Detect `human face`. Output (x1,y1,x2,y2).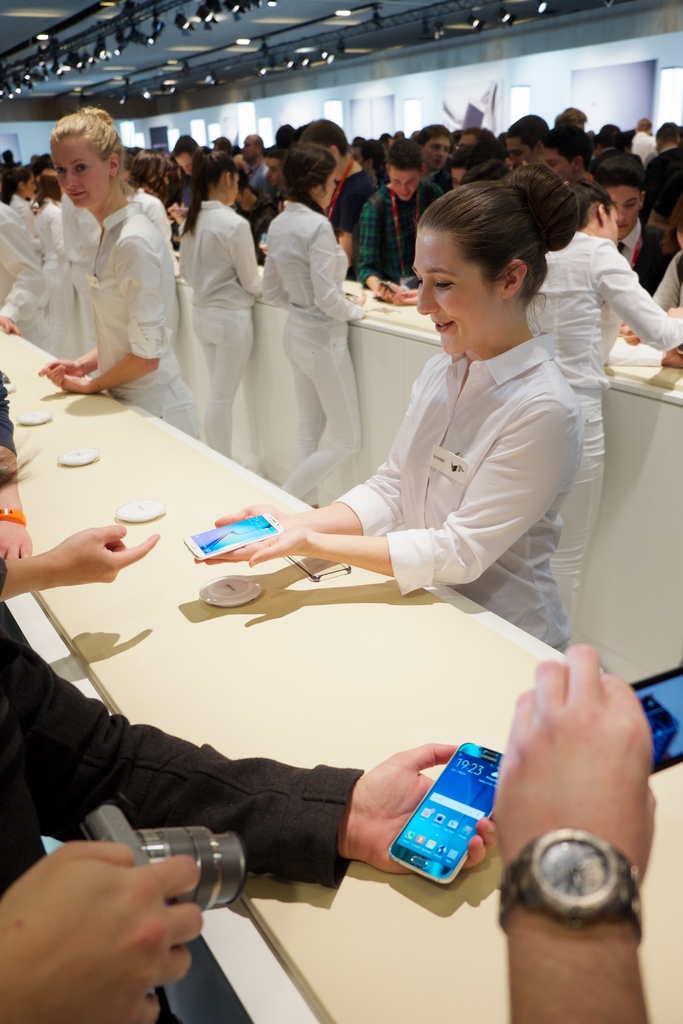
(452,168,470,190).
